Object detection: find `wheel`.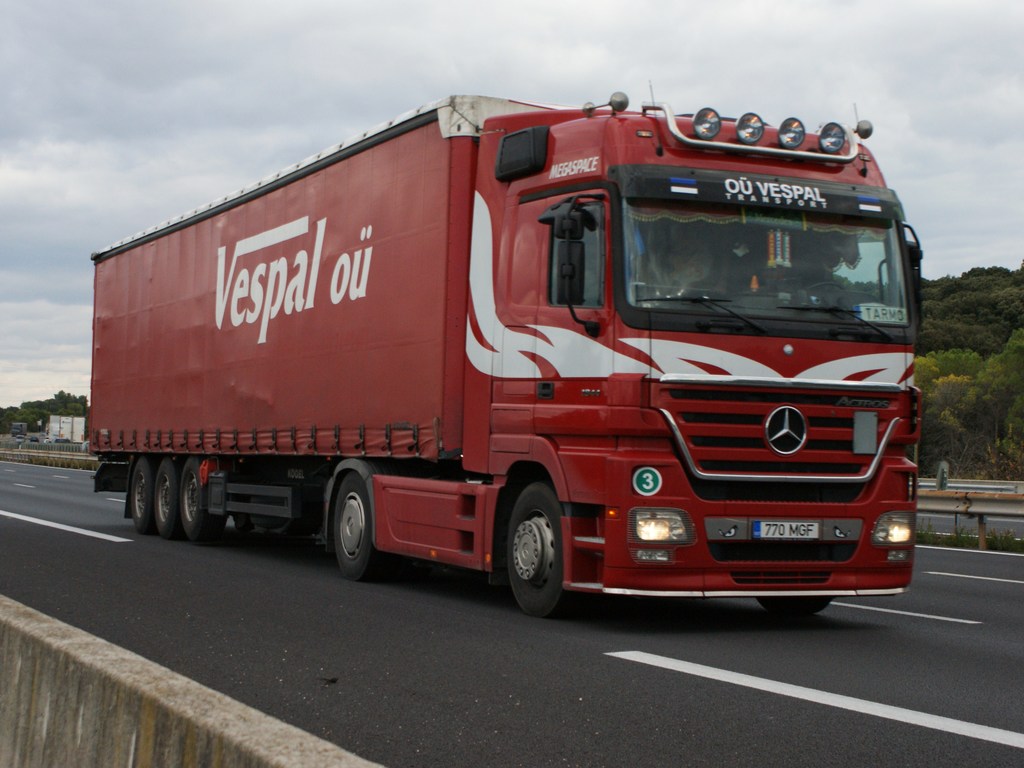
Rect(333, 471, 384, 580).
